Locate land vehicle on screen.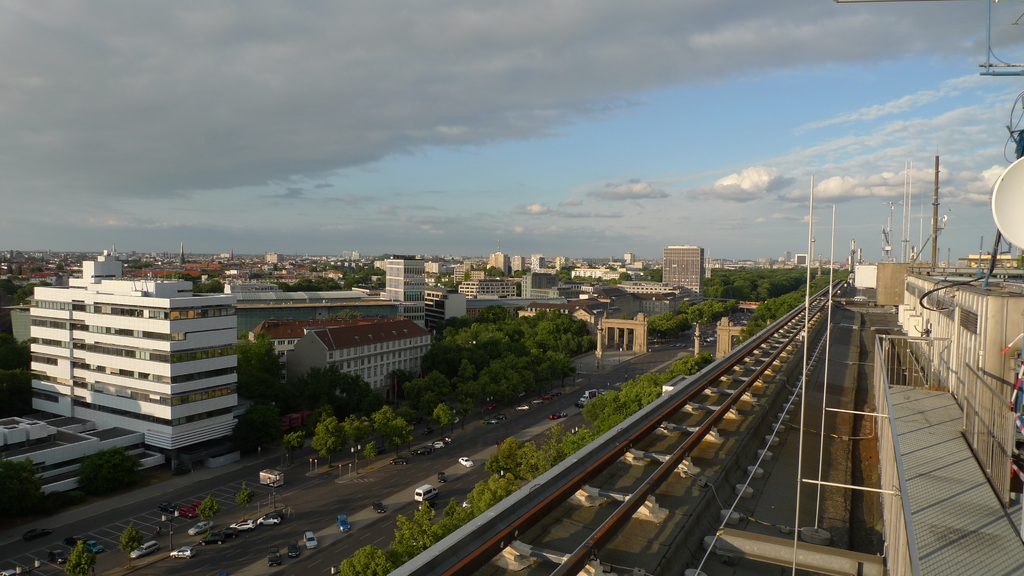
On screen at detection(65, 533, 83, 549).
